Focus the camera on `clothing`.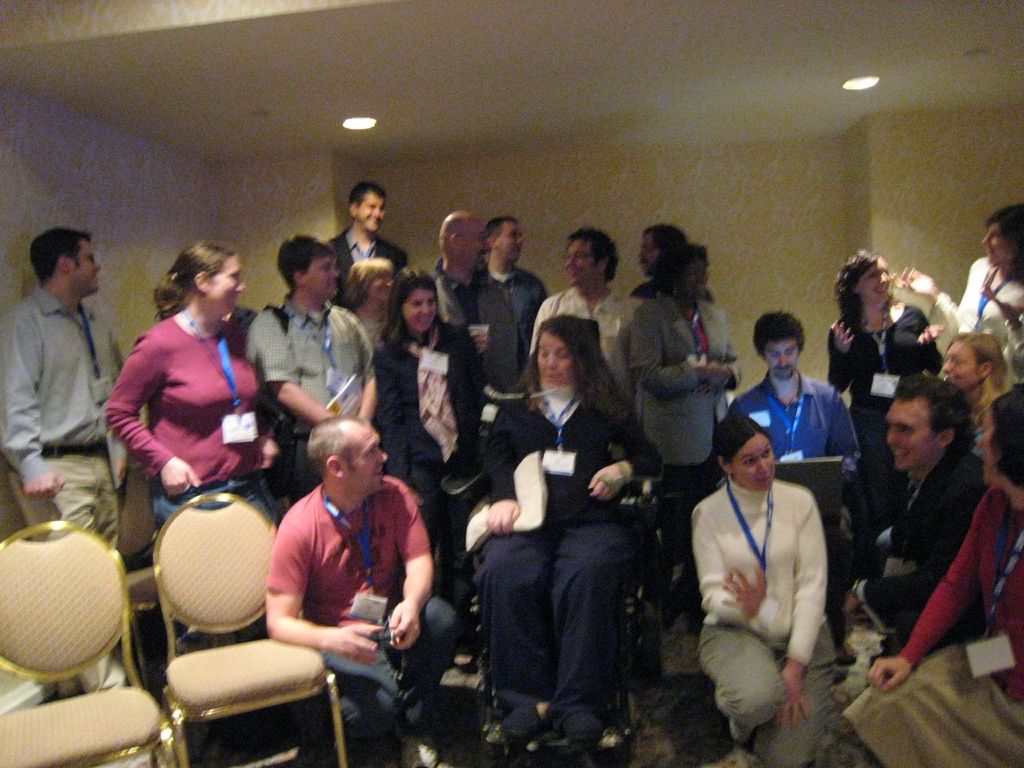
Focus region: bbox(428, 253, 526, 387).
